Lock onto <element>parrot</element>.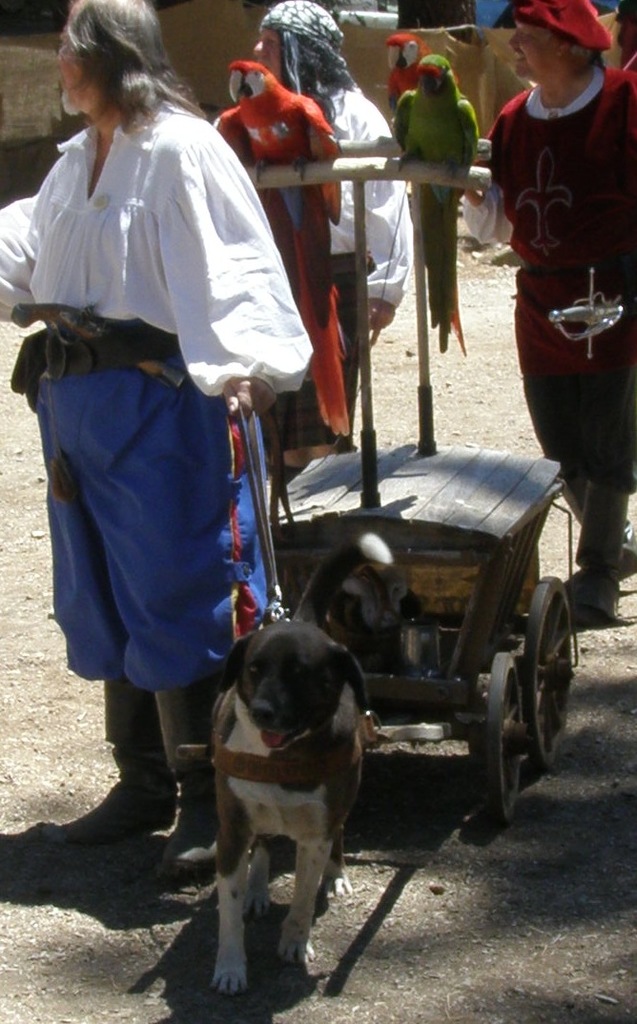
Locked: {"x1": 215, "y1": 58, "x2": 351, "y2": 430}.
